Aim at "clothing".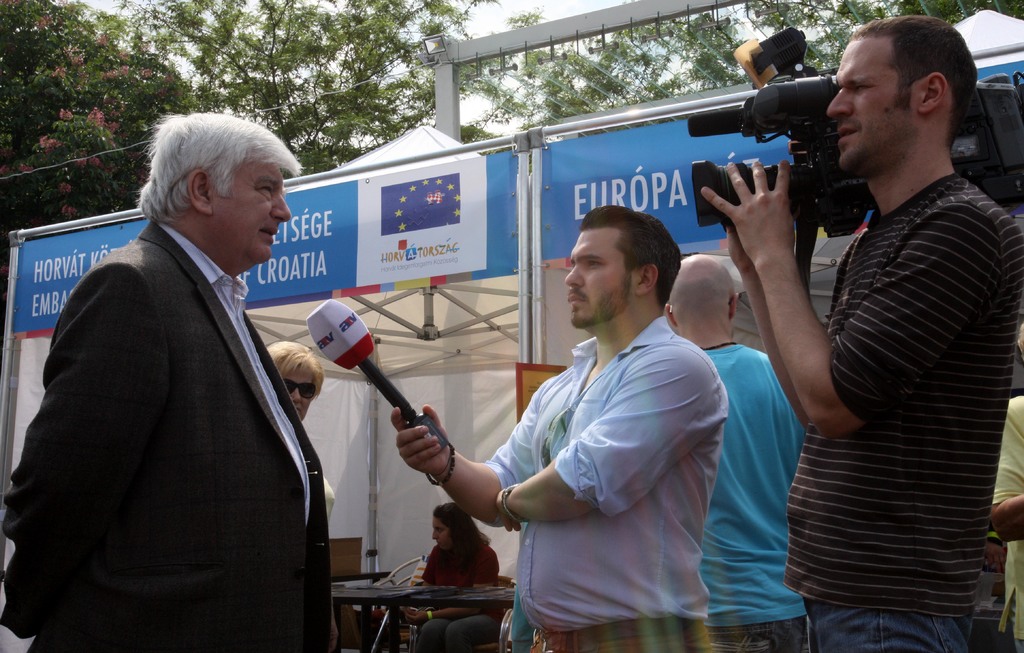
Aimed at BBox(455, 246, 731, 645).
